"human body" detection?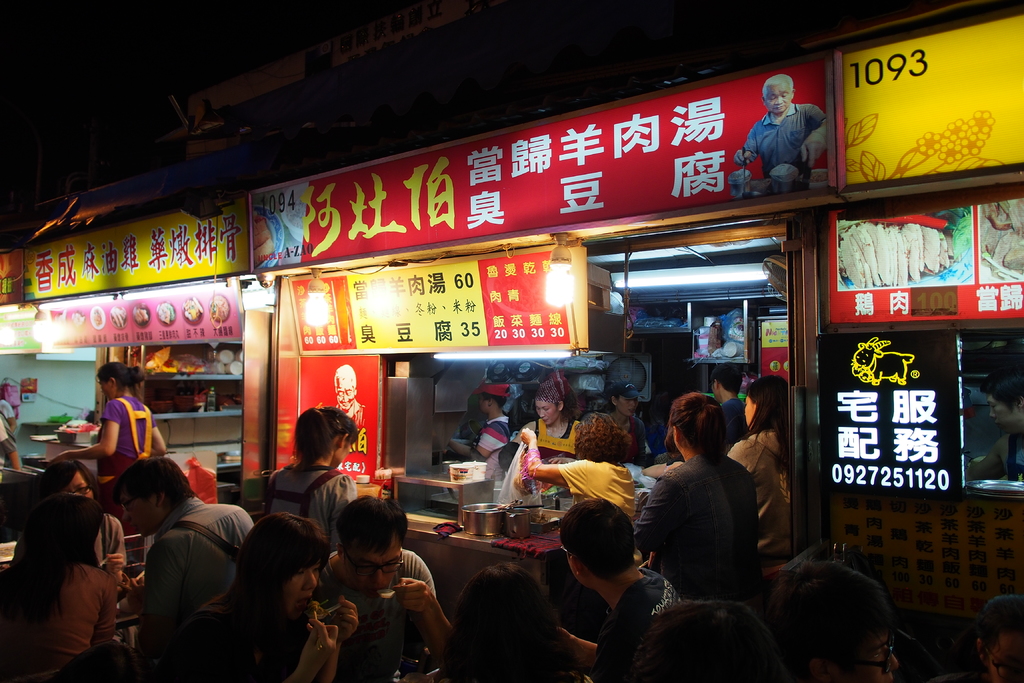
937:602:1020:682
